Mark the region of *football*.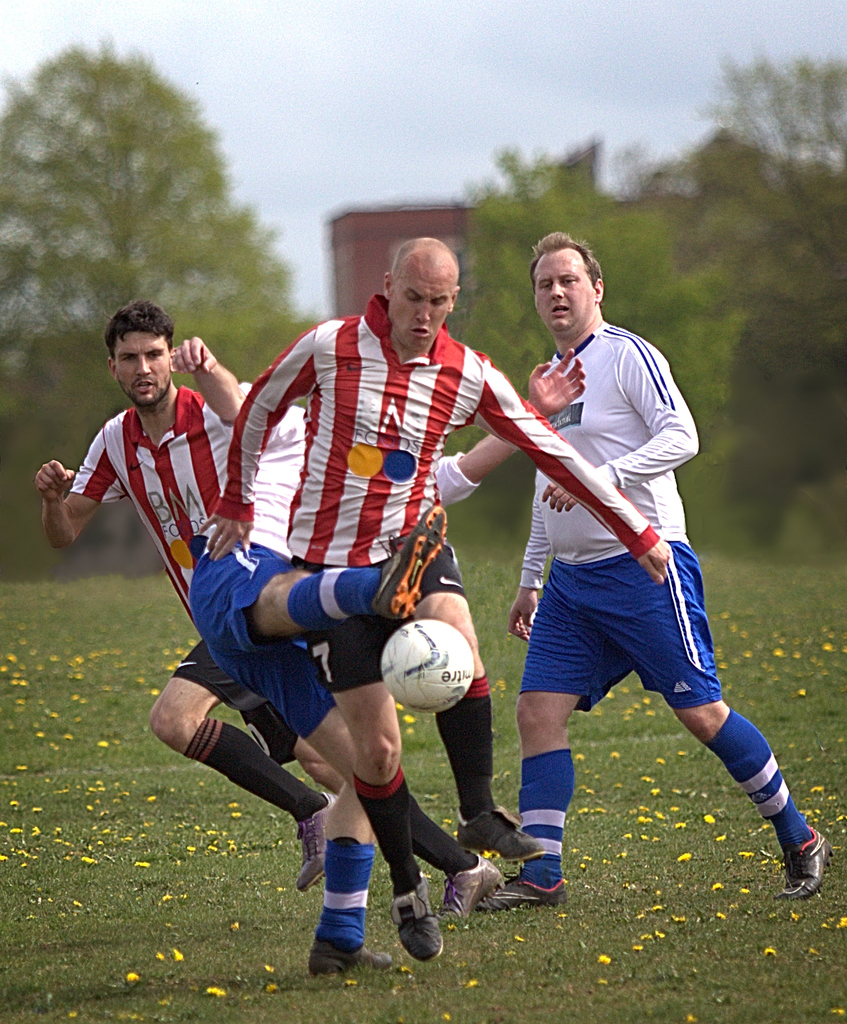
Region: <box>381,617,479,717</box>.
